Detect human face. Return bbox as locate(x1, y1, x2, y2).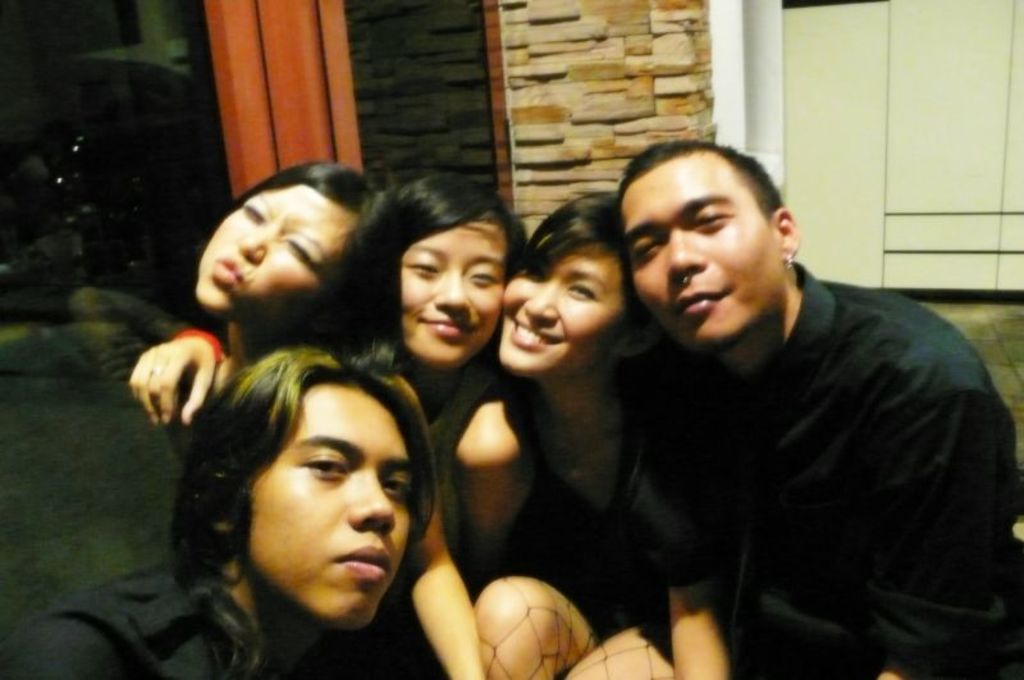
locate(623, 156, 773, 332).
